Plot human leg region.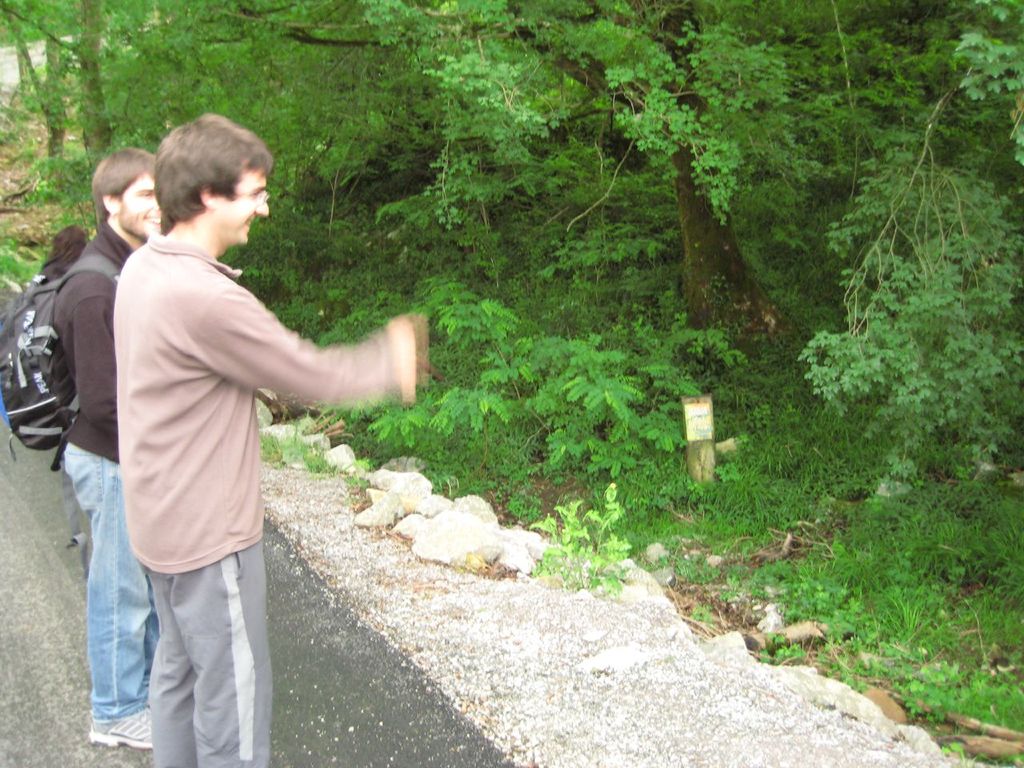
Plotted at {"left": 149, "top": 546, "right": 269, "bottom": 767}.
